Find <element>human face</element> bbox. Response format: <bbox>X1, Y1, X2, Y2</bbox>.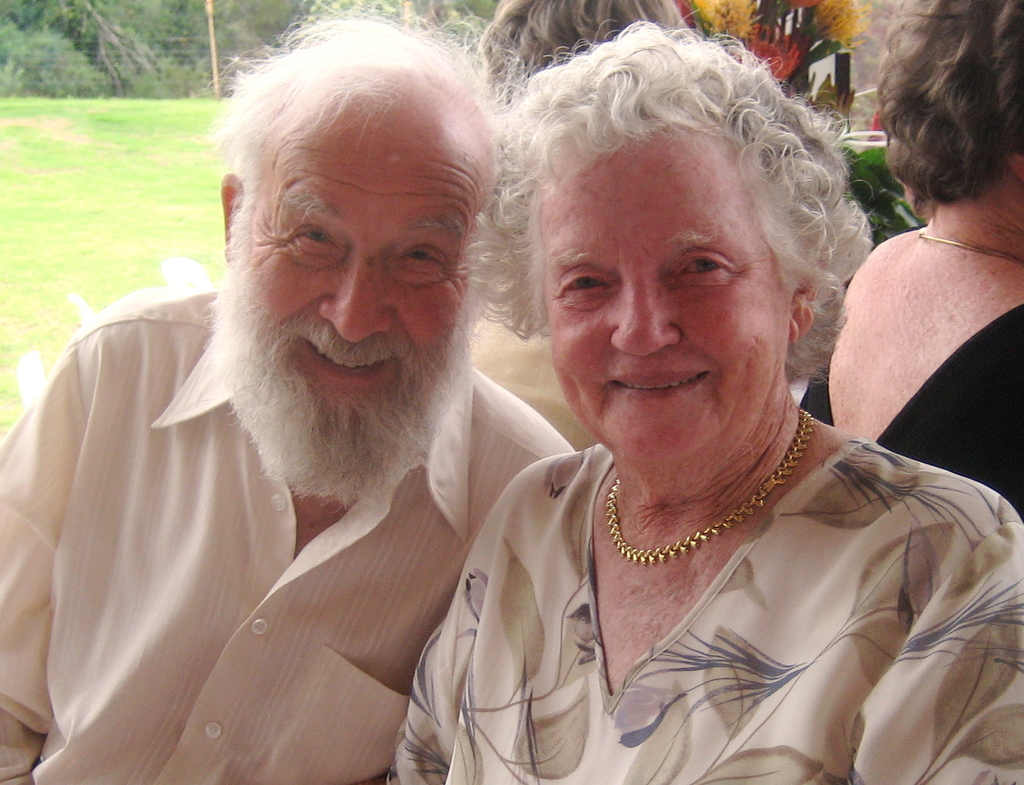
<bbox>540, 127, 789, 463</bbox>.
